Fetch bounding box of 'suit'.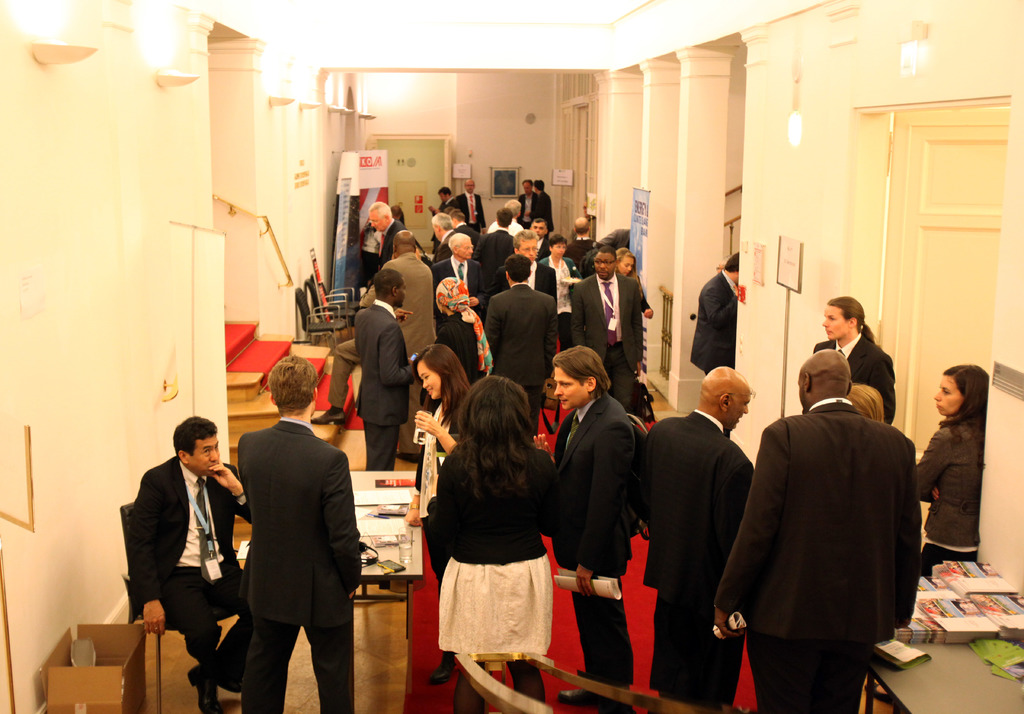
Bbox: BBox(455, 221, 479, 241).
